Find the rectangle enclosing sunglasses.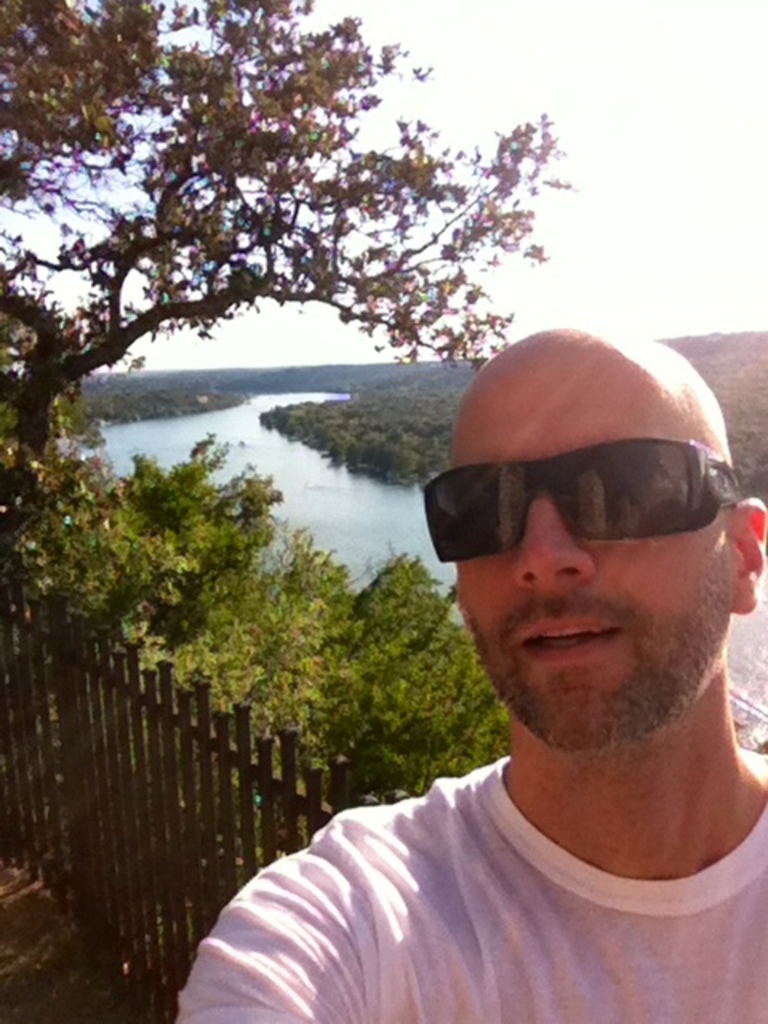
421 438 746 562.
